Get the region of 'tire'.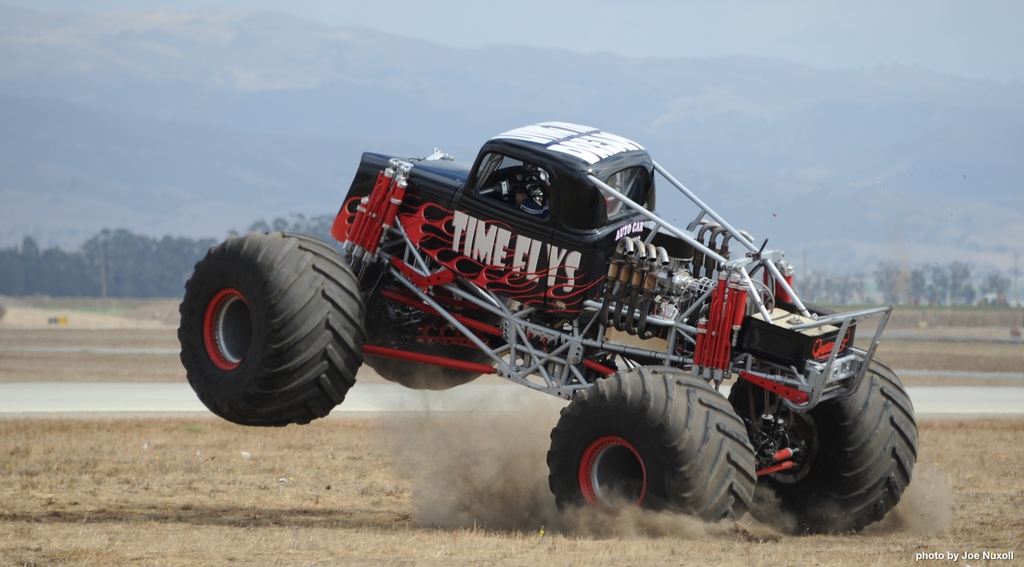
(184, 226, 365, 431).
